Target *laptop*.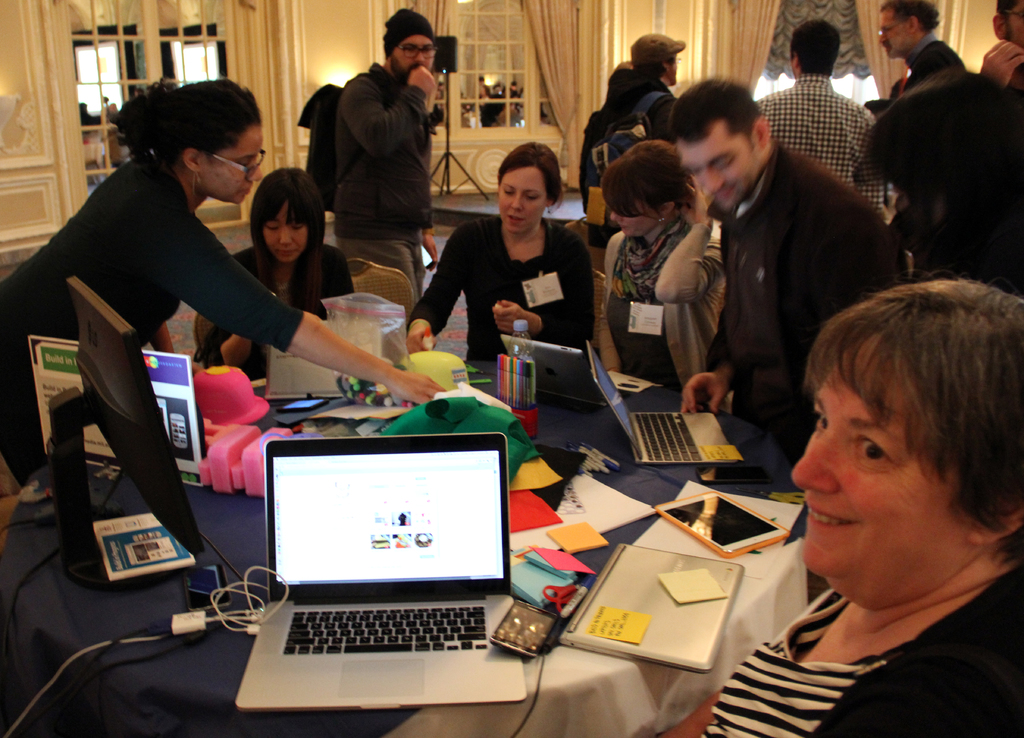
Target region: box=[590, 339, 738, 470].
